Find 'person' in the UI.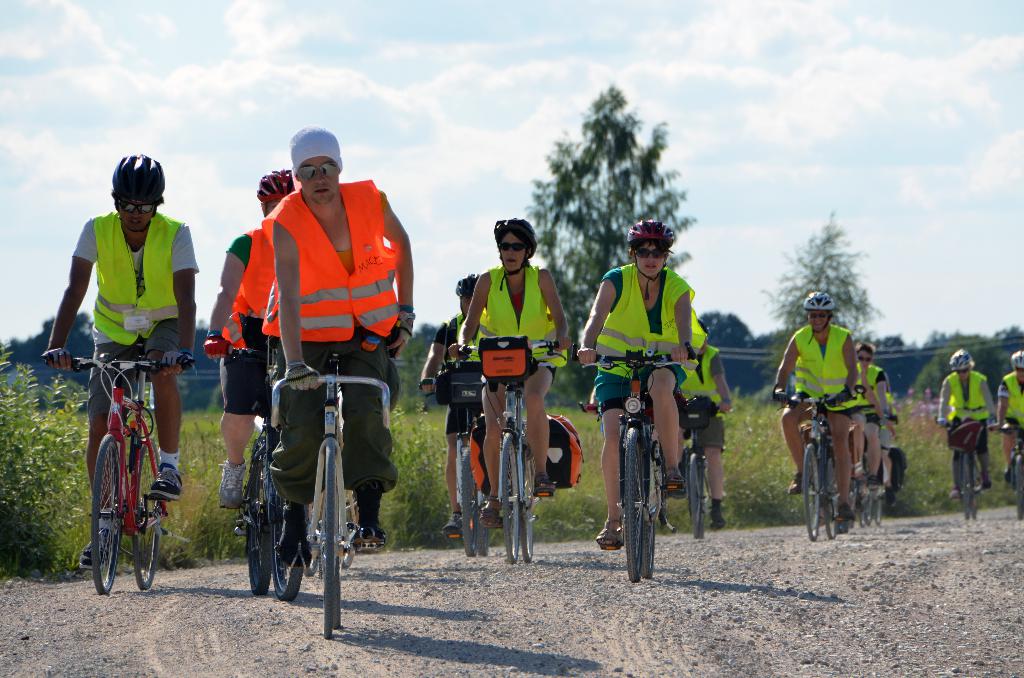
UI element at left=770, top=286, right=865, bottom=525.
